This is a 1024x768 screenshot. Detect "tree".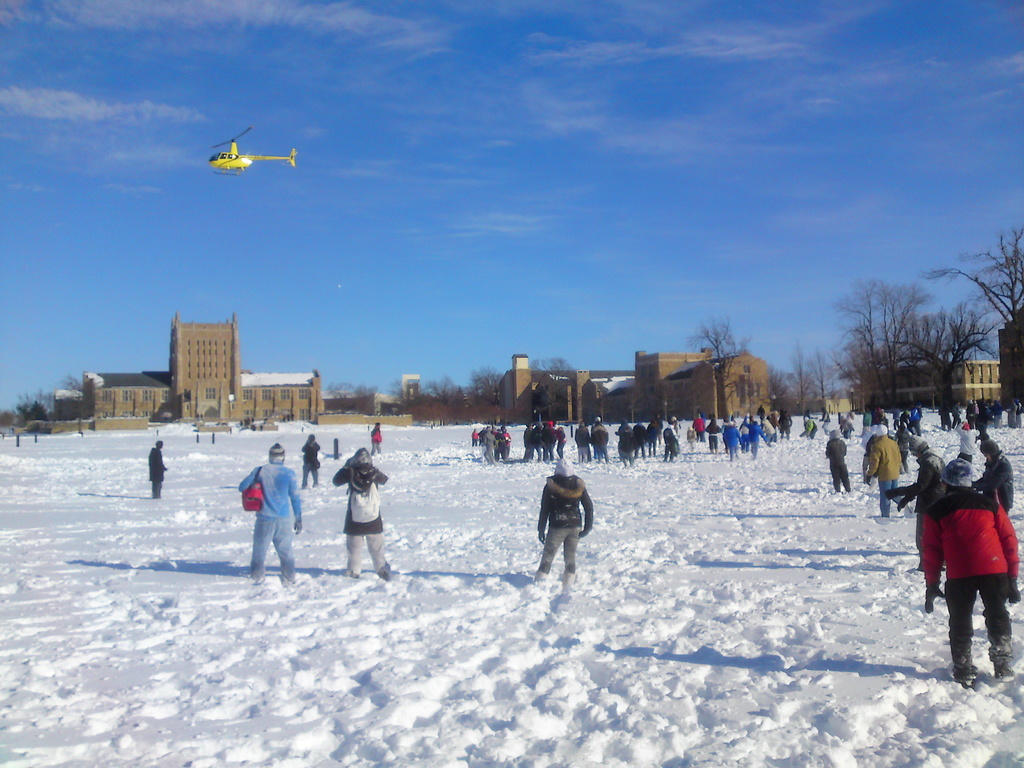
locate(856, 299, 1006, 415).
